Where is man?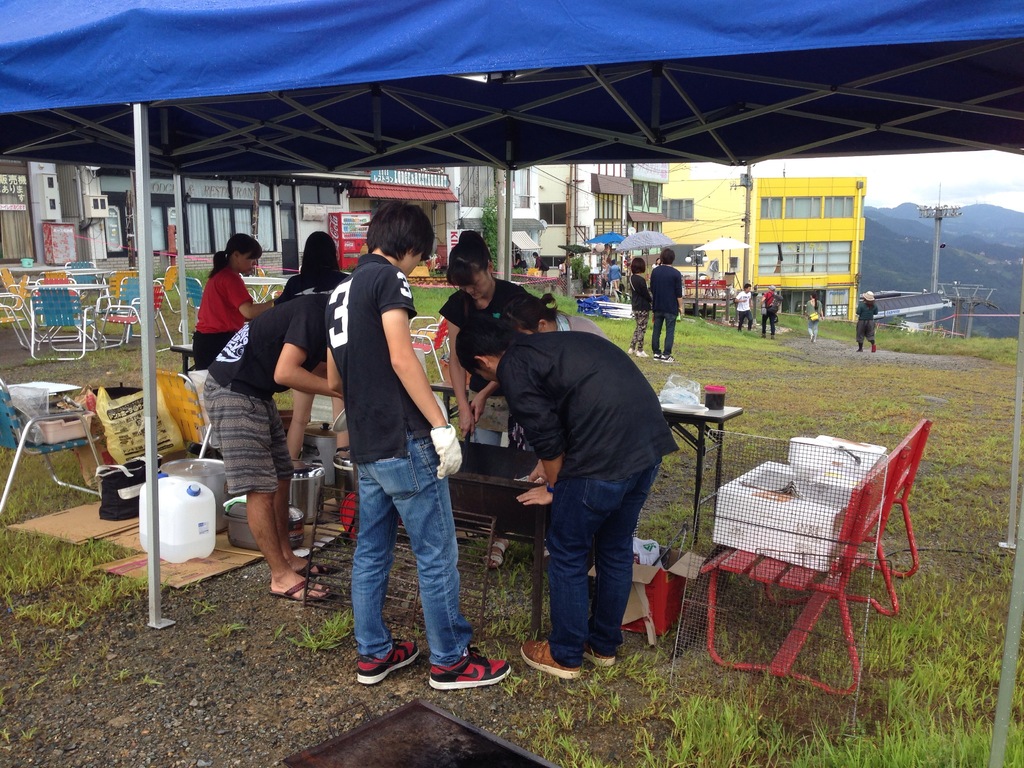
(324,197,510,693).
